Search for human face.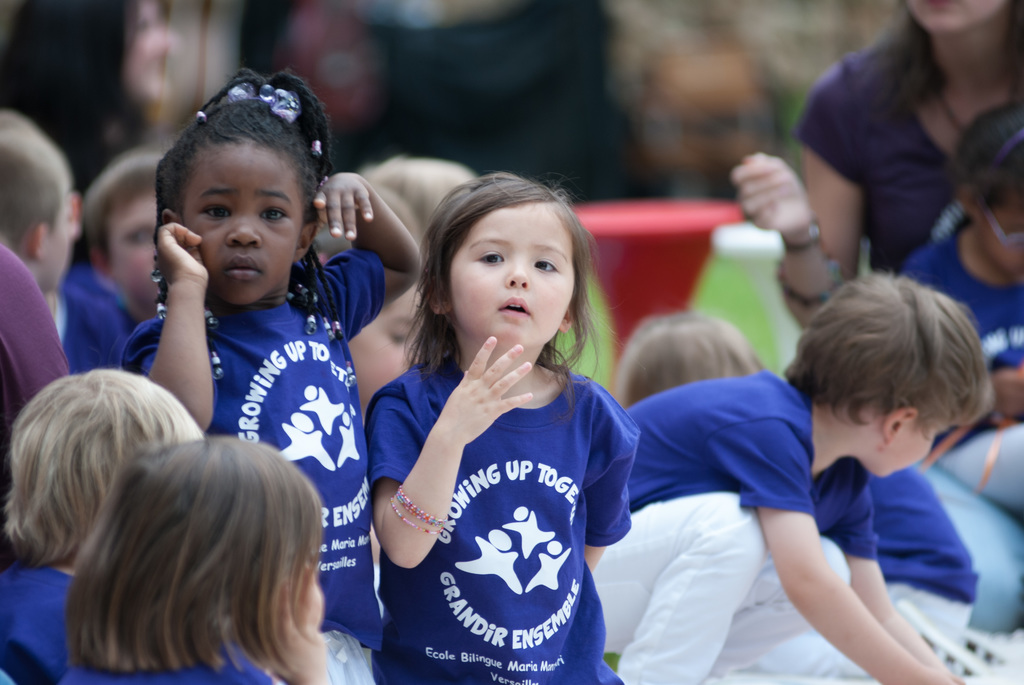
Found at Rect(908, 0, 1004, 38).
